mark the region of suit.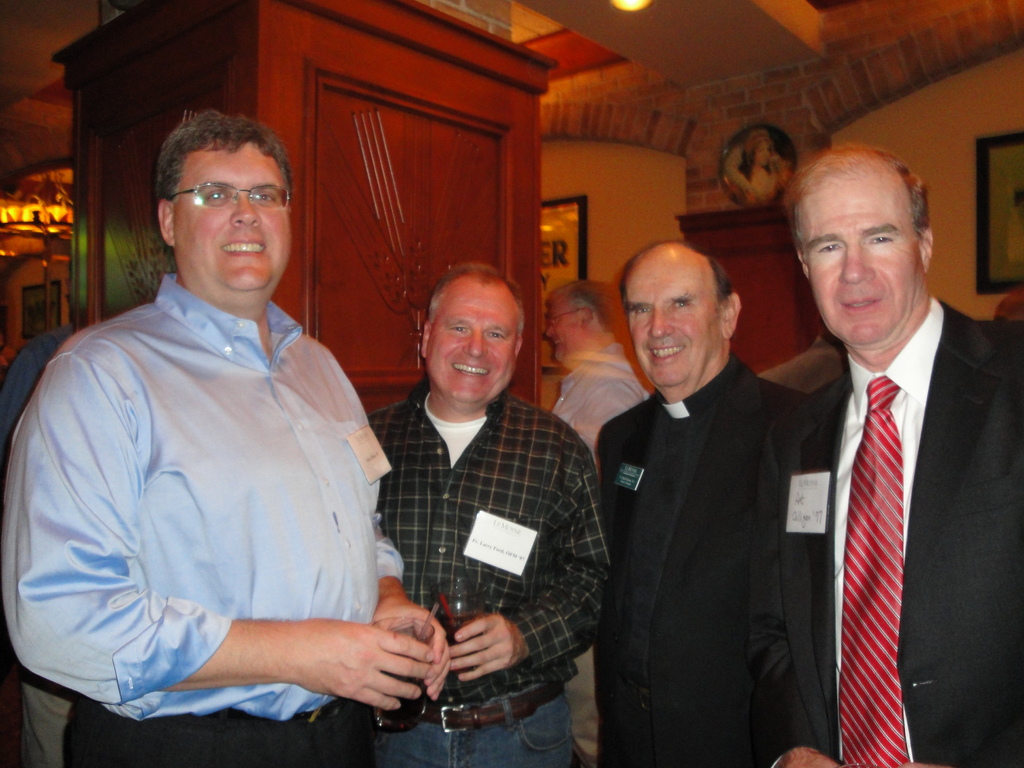
Region: box=[772, 128, 1000, 767].
